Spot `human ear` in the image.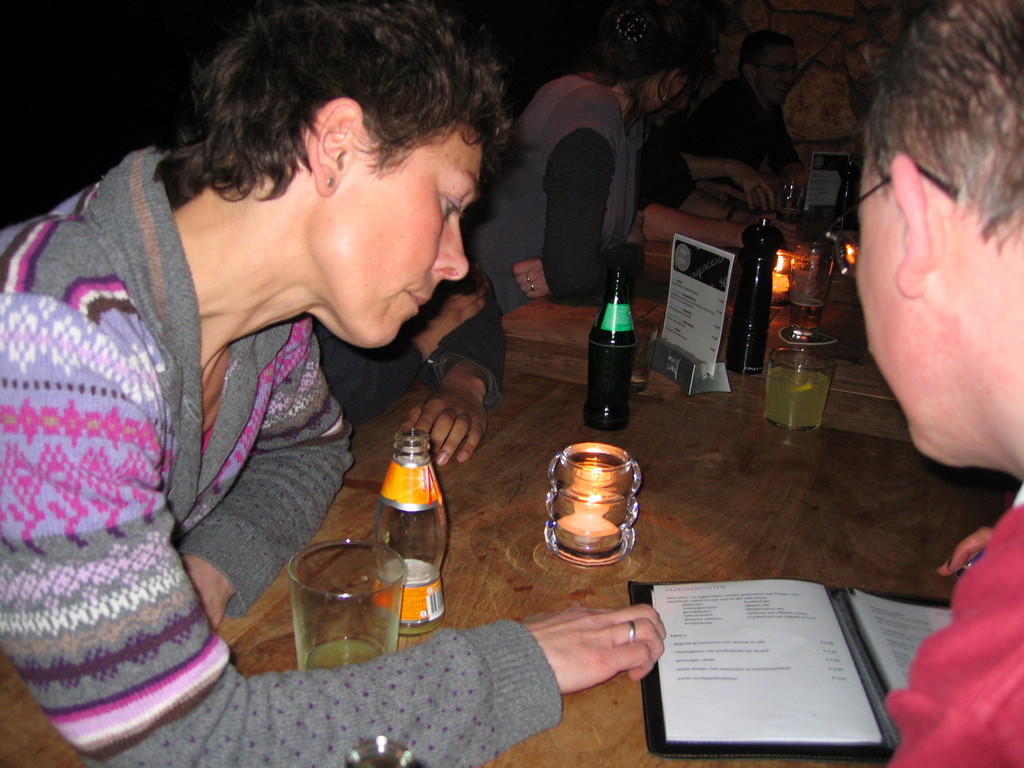
`human ear` found at BBox(303, 100, 361, 195).
